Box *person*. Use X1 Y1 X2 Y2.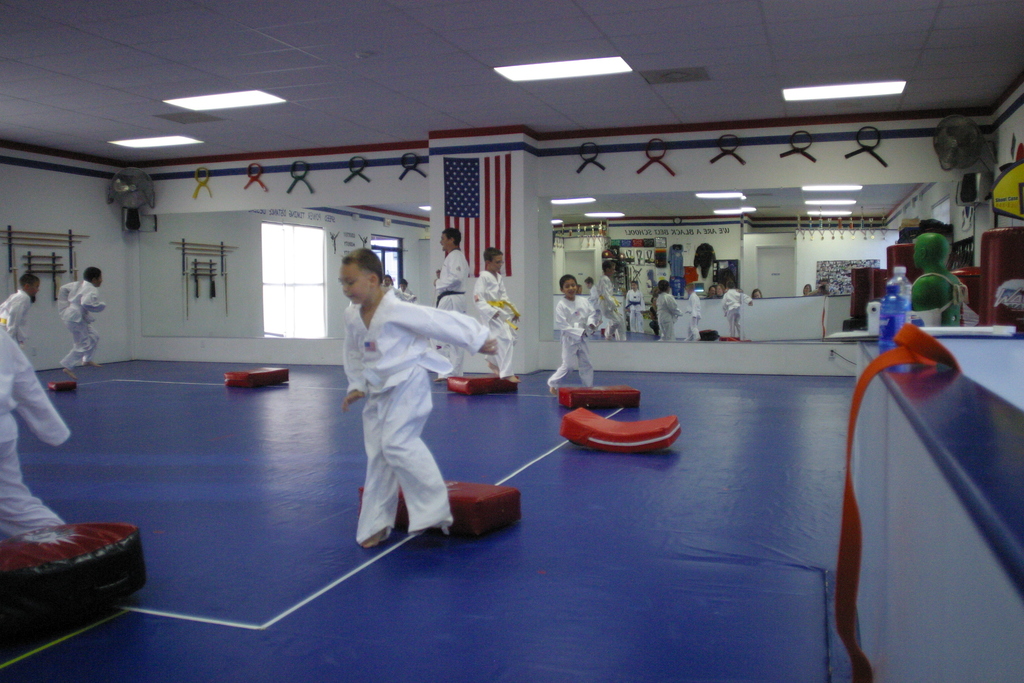
0 315 70 528.
